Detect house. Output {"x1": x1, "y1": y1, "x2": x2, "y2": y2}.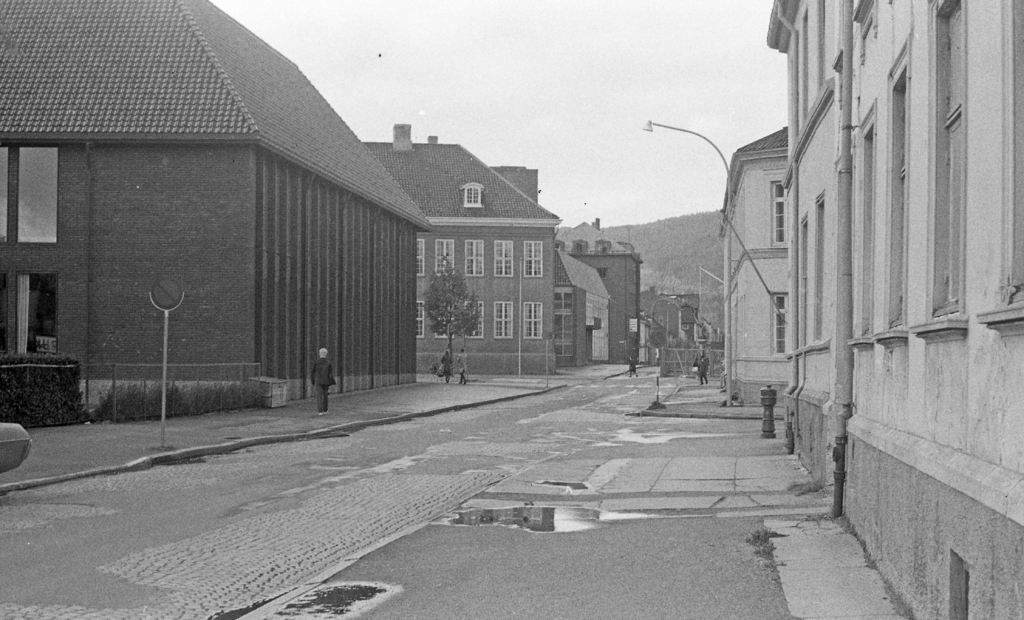
{"x1": 362, "y1": 124, "x2": 563, "y2": 370}.
